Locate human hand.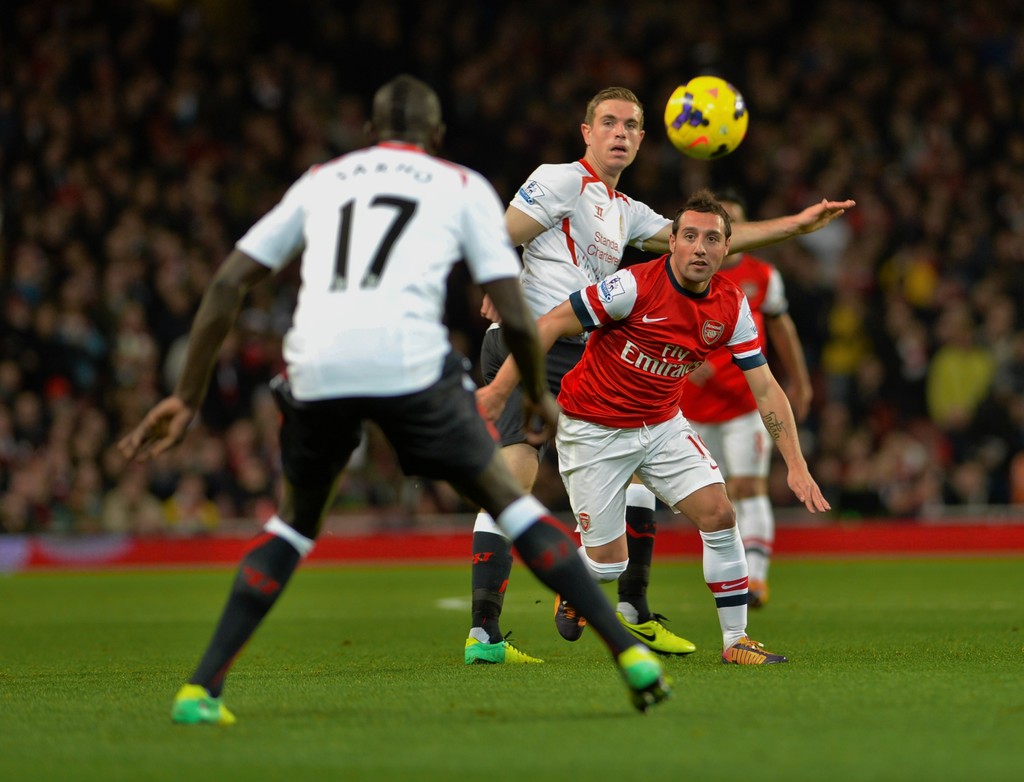
Bounding box: box=[479, 294, 503, 326].
